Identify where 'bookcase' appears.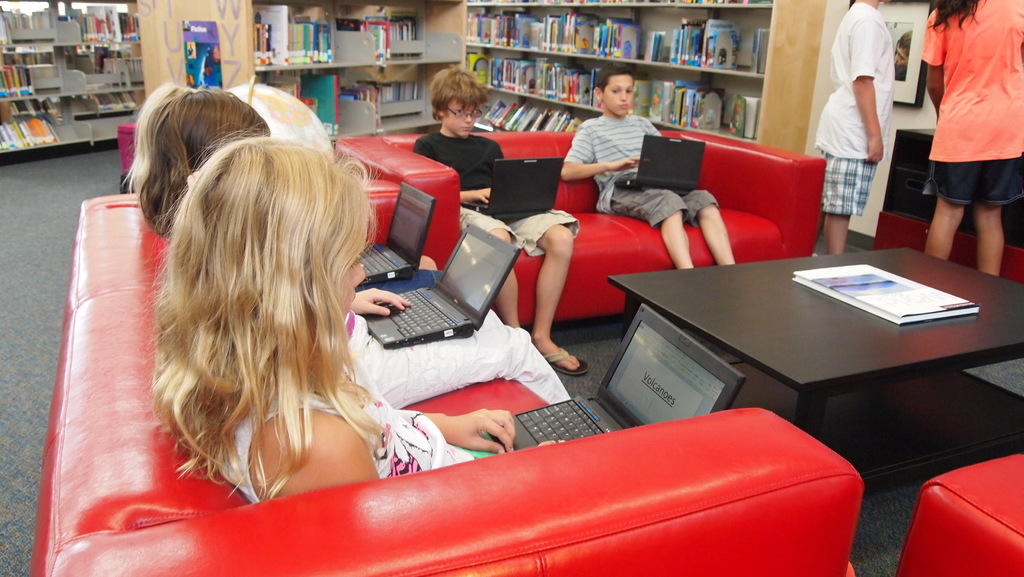
Appears at 453 17 799 142.
